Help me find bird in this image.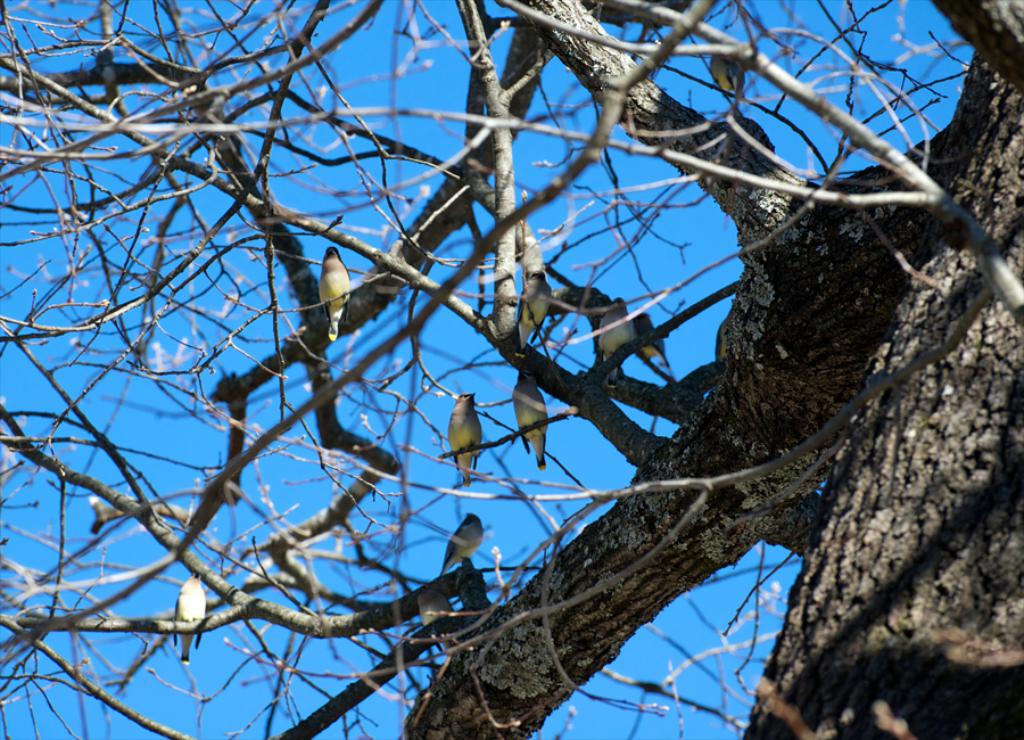
Found it: (445,508,482,582).
